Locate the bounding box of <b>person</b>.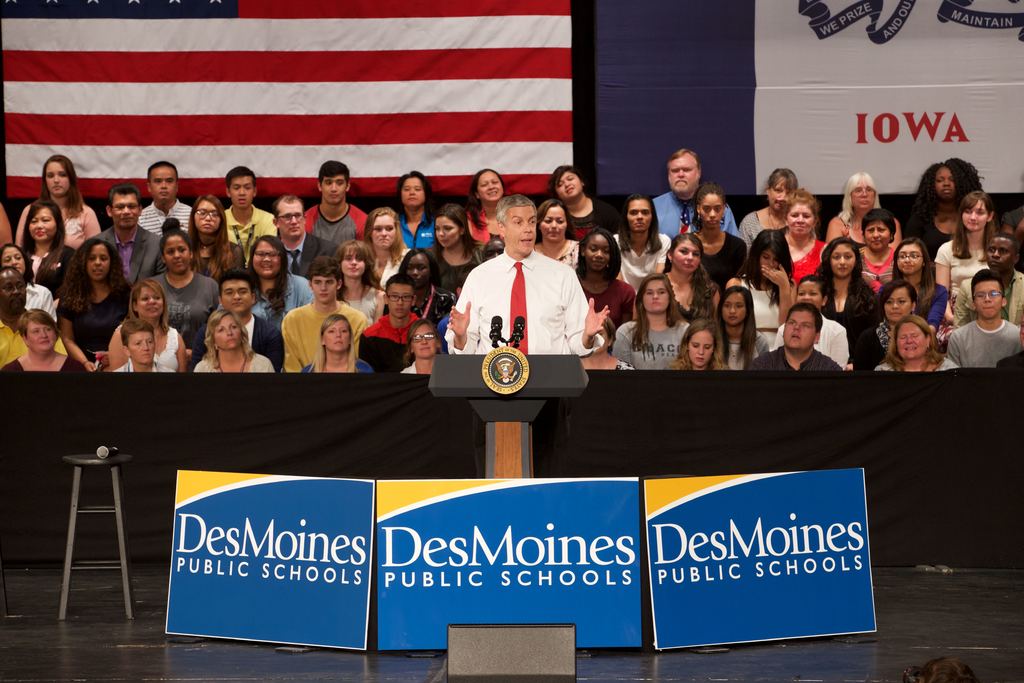
Bounding box: (351,210,424,277).
